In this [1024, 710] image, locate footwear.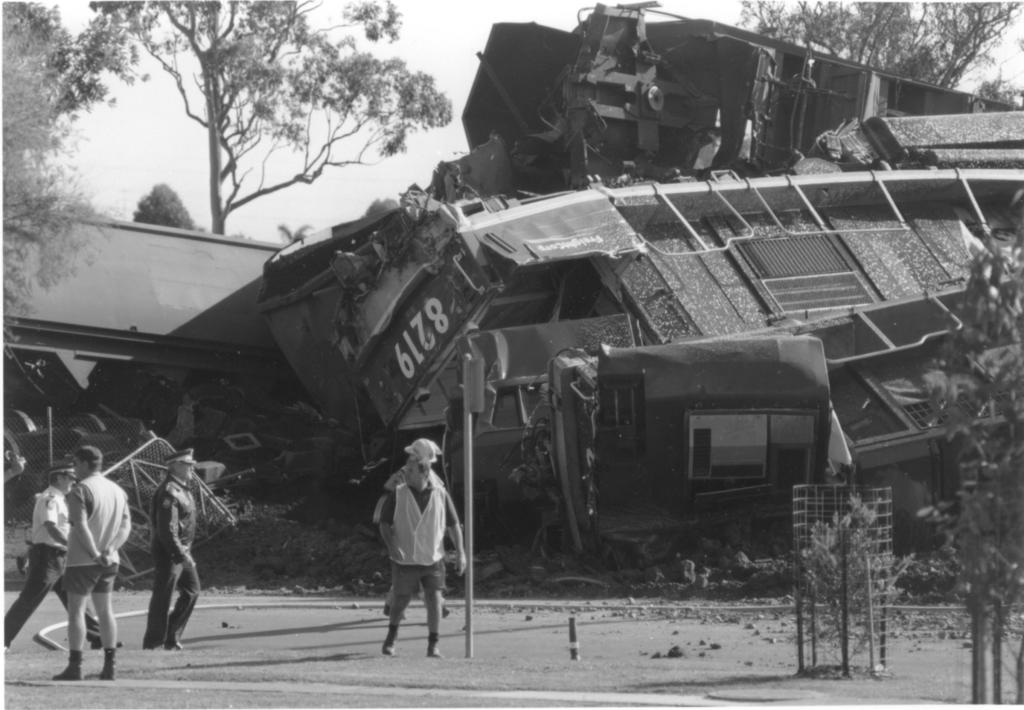
Bounding box: BBox(379, 623, 404, 659).
